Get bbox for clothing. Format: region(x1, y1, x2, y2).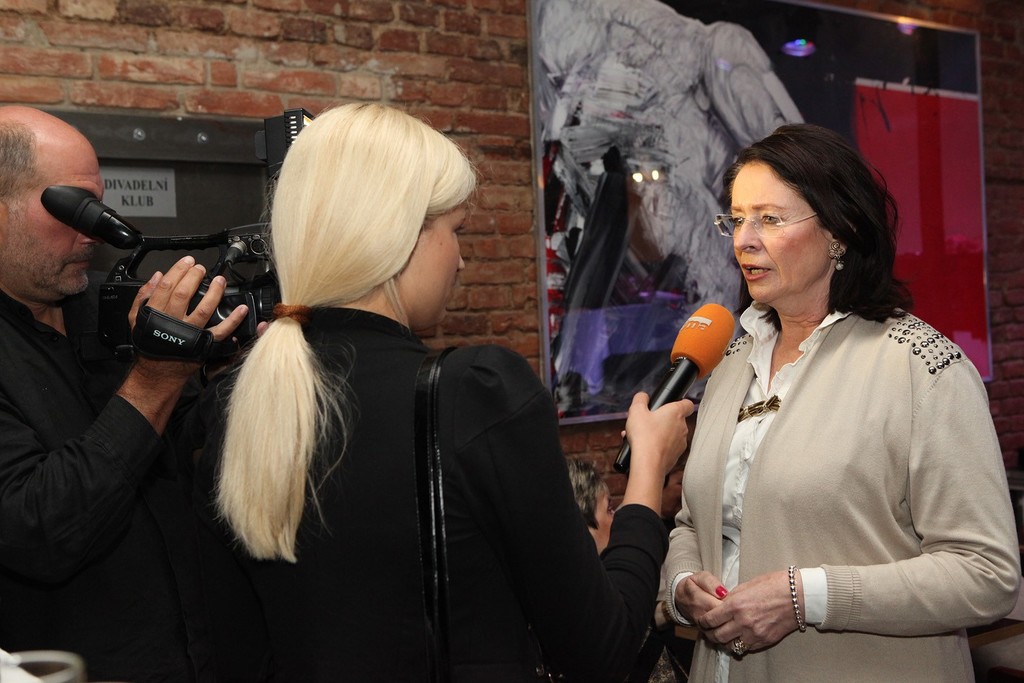
region(0, 288, 188, 682).
